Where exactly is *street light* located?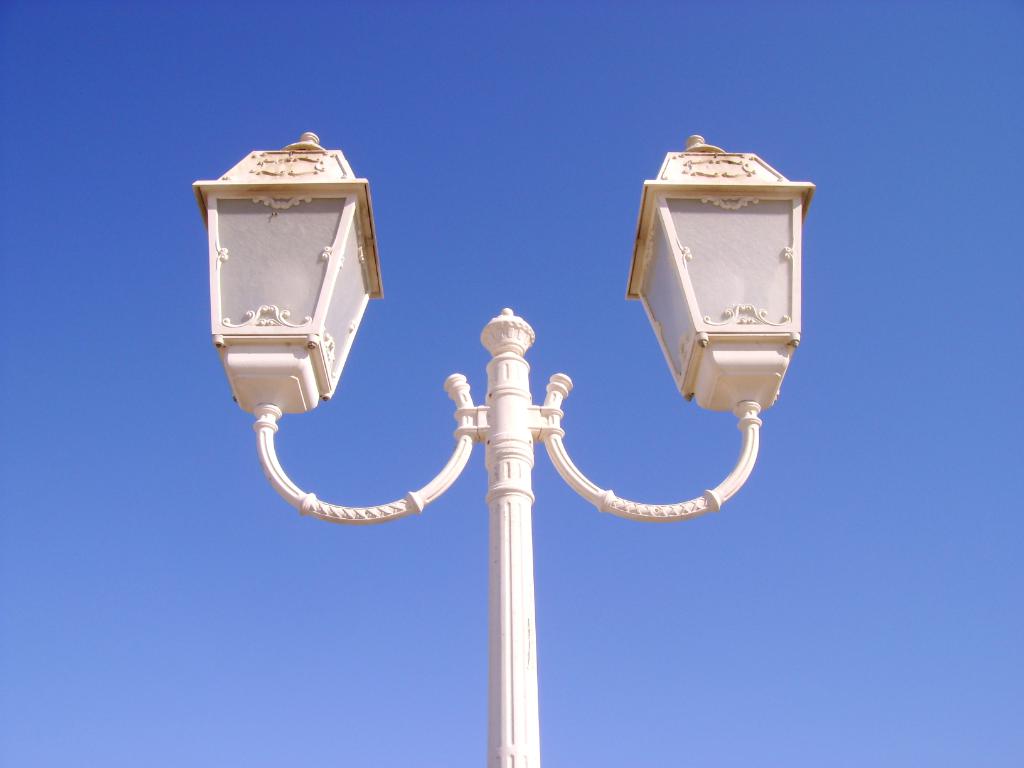
Its bounding box is rect(163, 131, 810, 767).
